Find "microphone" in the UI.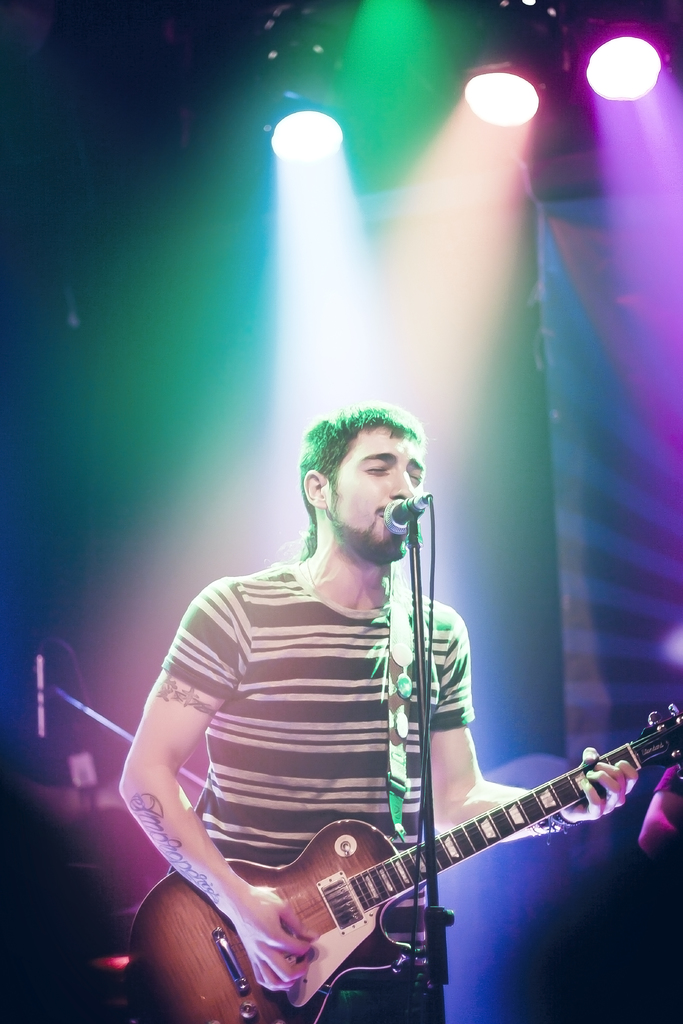
UI element at 386,492,433,536.
